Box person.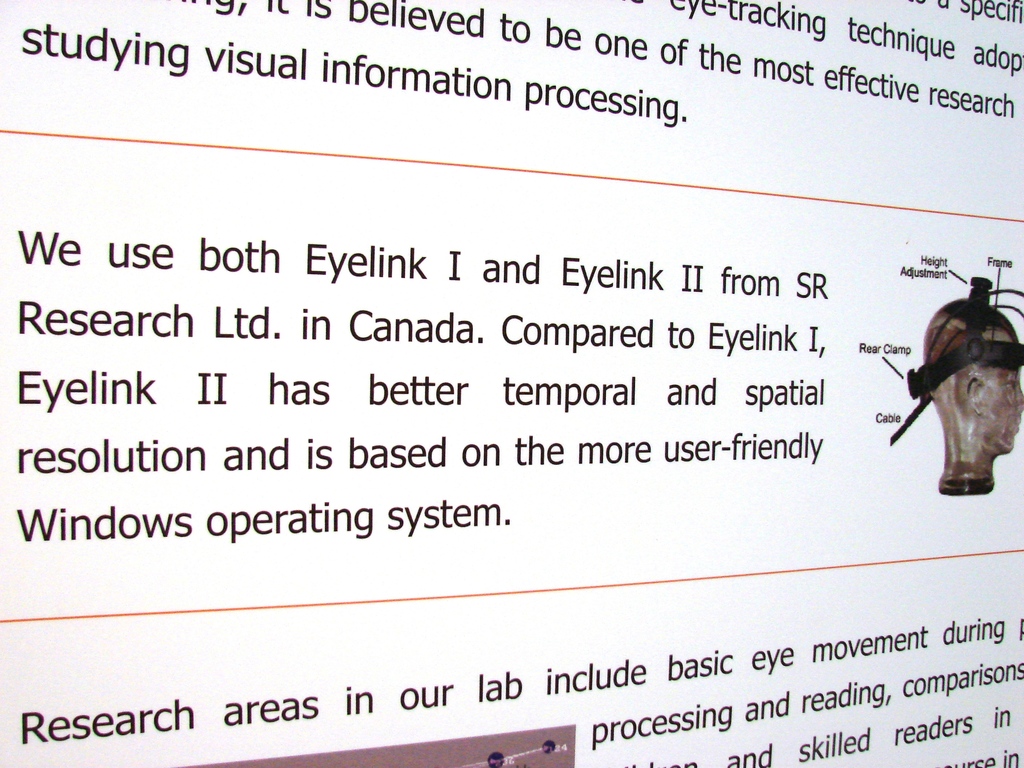
[909,274,1023,499].
